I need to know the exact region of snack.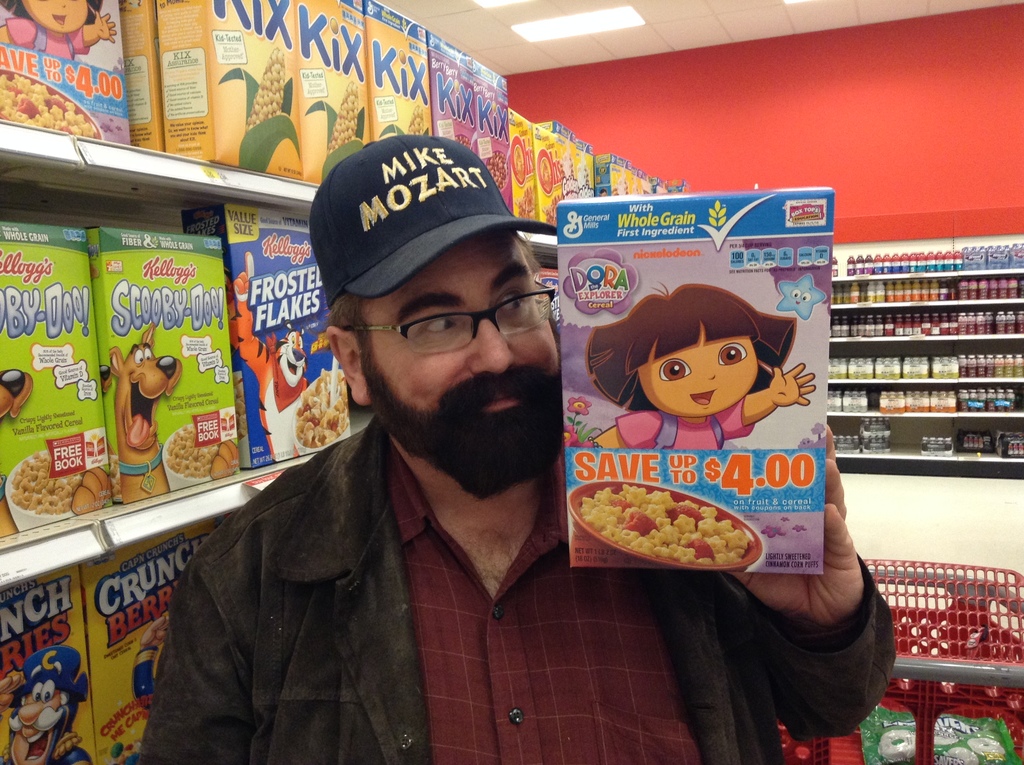
Region: (564, 479, 796, 575).
